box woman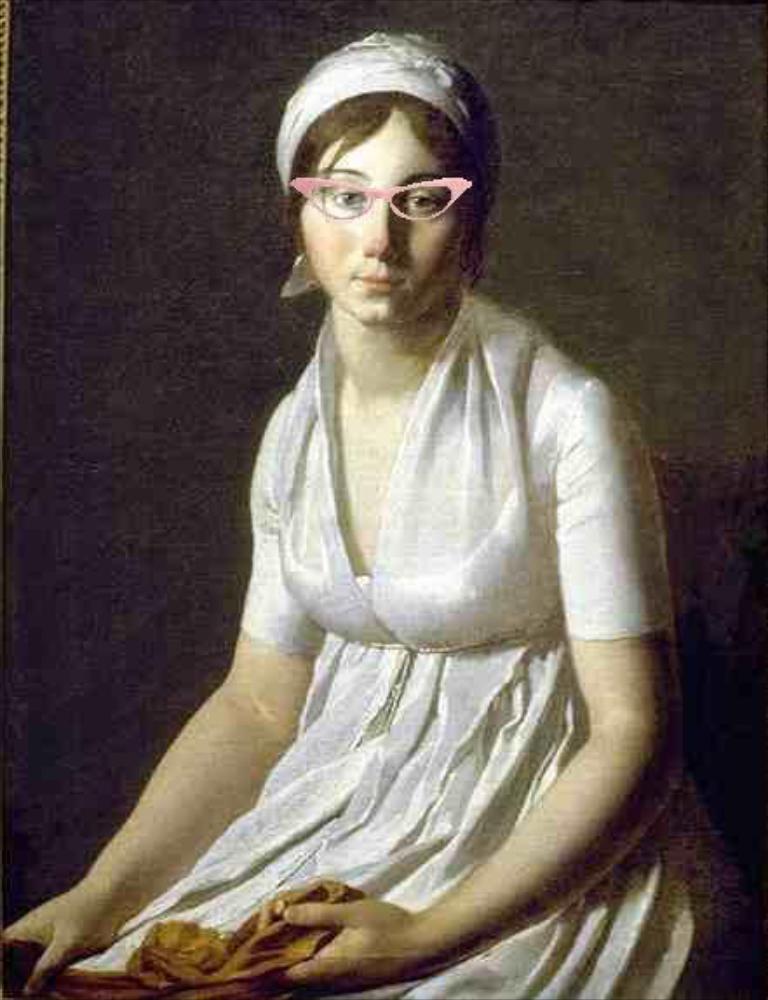
<bbox>0, 23, 735, 998</bbox>
